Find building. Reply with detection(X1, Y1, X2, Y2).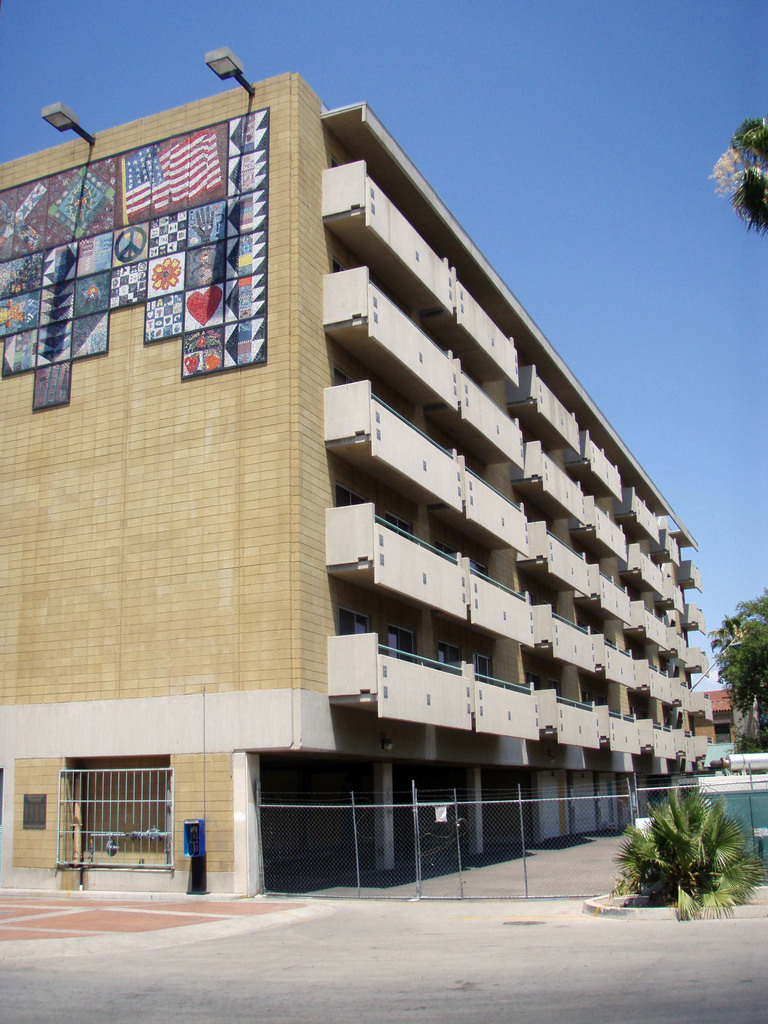
detection(0, 46, 725, 903).
